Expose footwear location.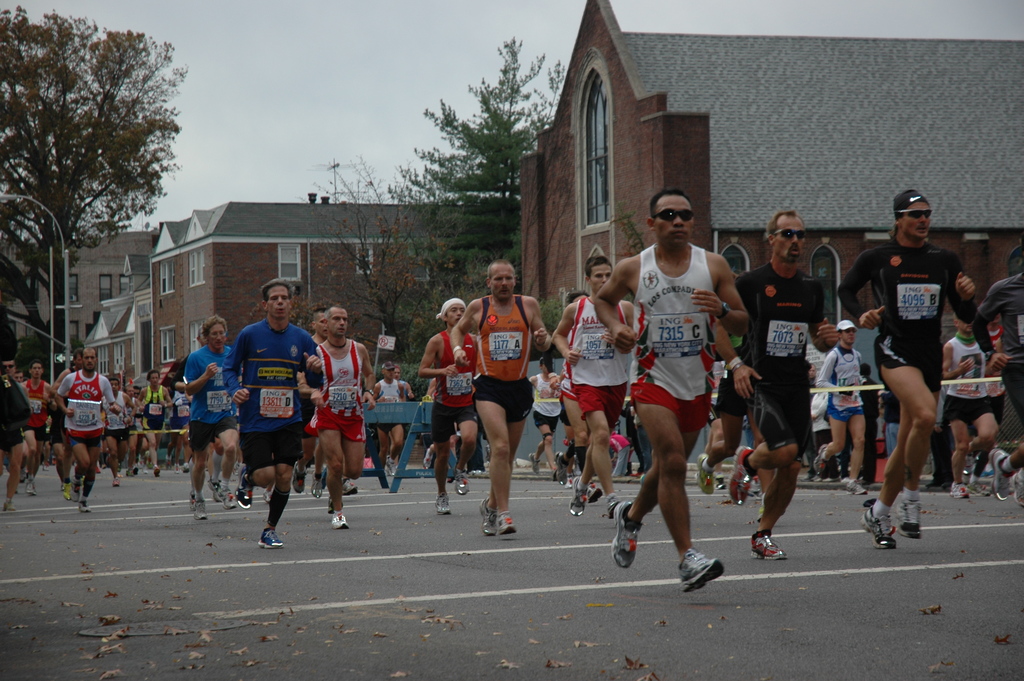
Exposed at [left=328, top=513, right=350, bottom=532].
